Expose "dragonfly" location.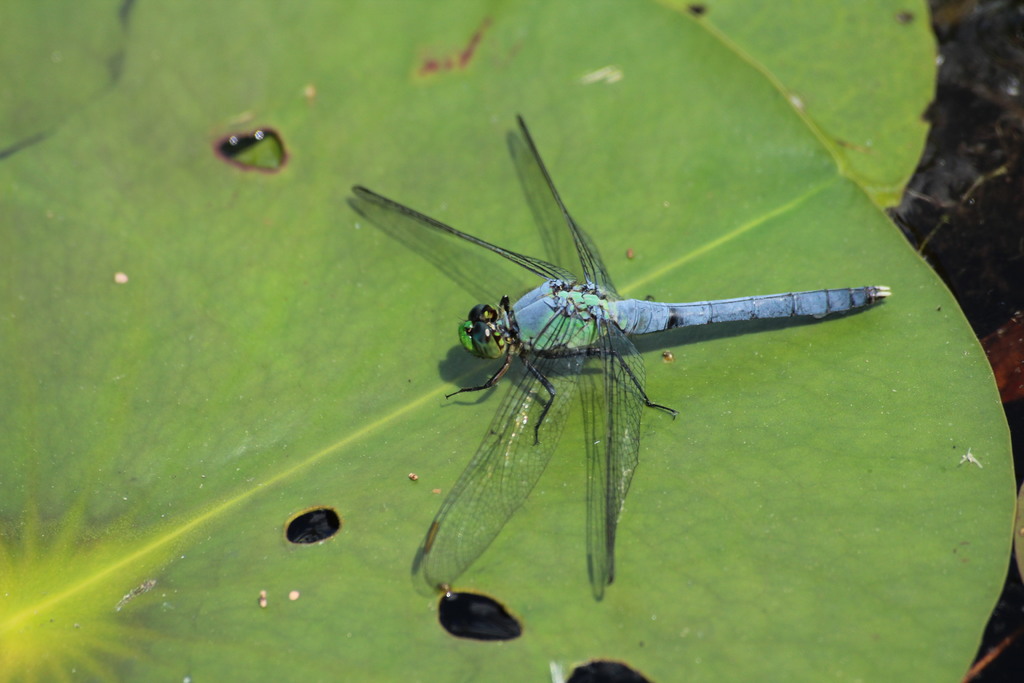
Exposed at <region>349, 106, 895, 605</region>.
